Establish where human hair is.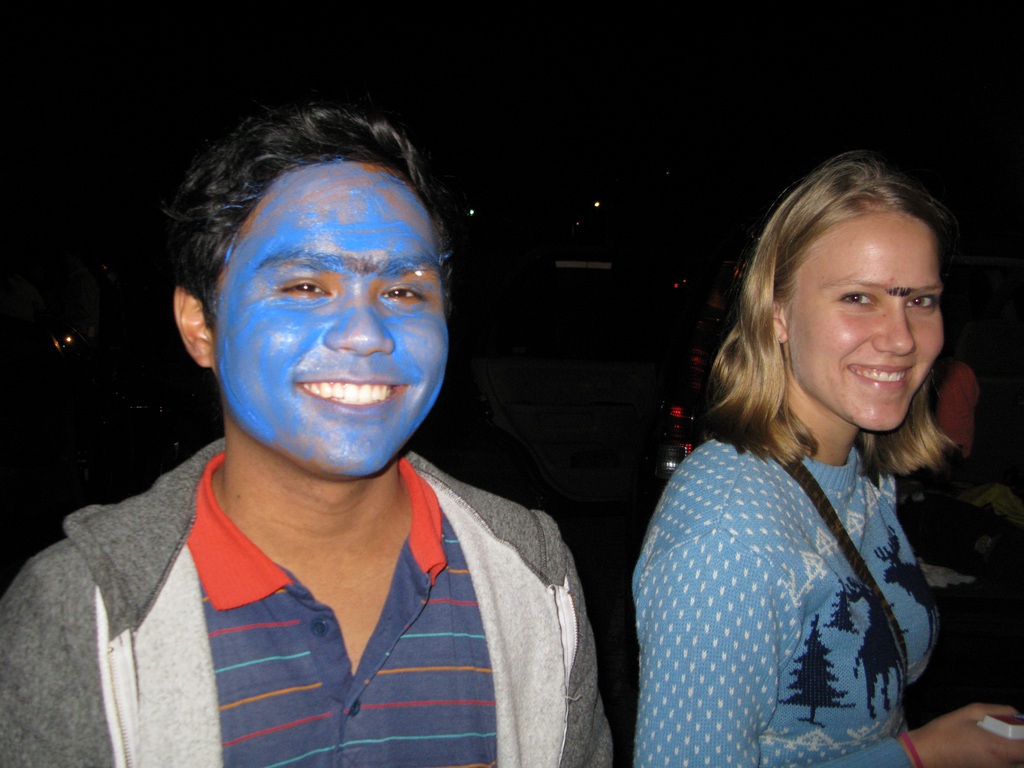
Established at region(159, 98, 451, 328).
